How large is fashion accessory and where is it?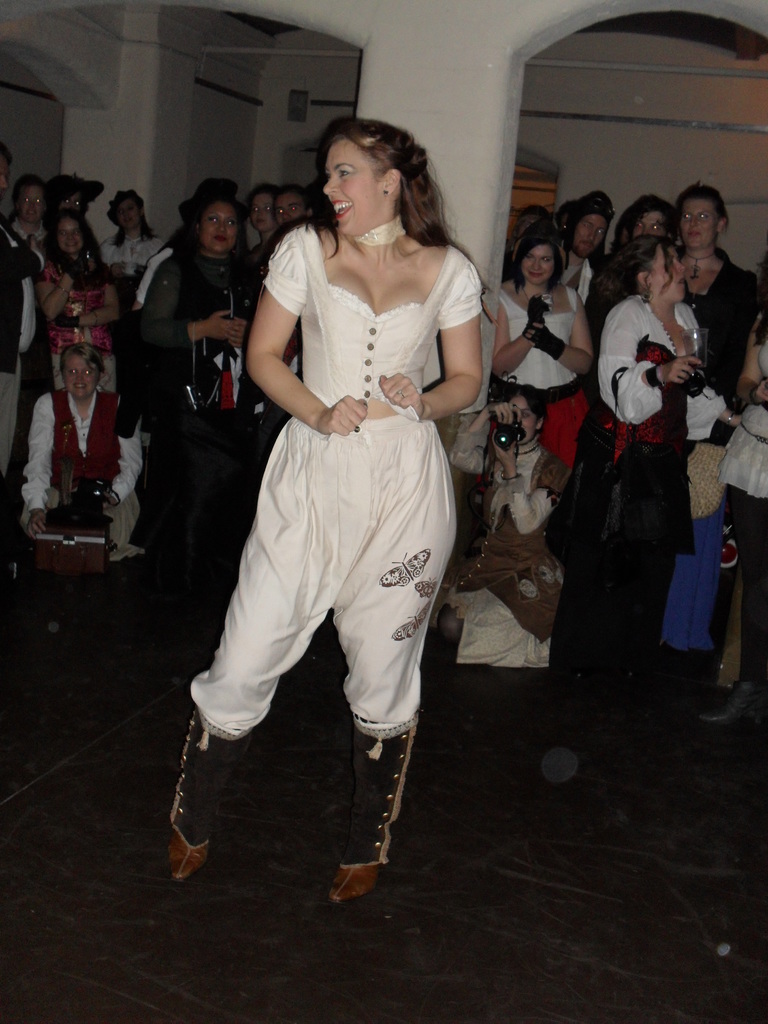
Bounding box: [328, 712, 417, 902].
